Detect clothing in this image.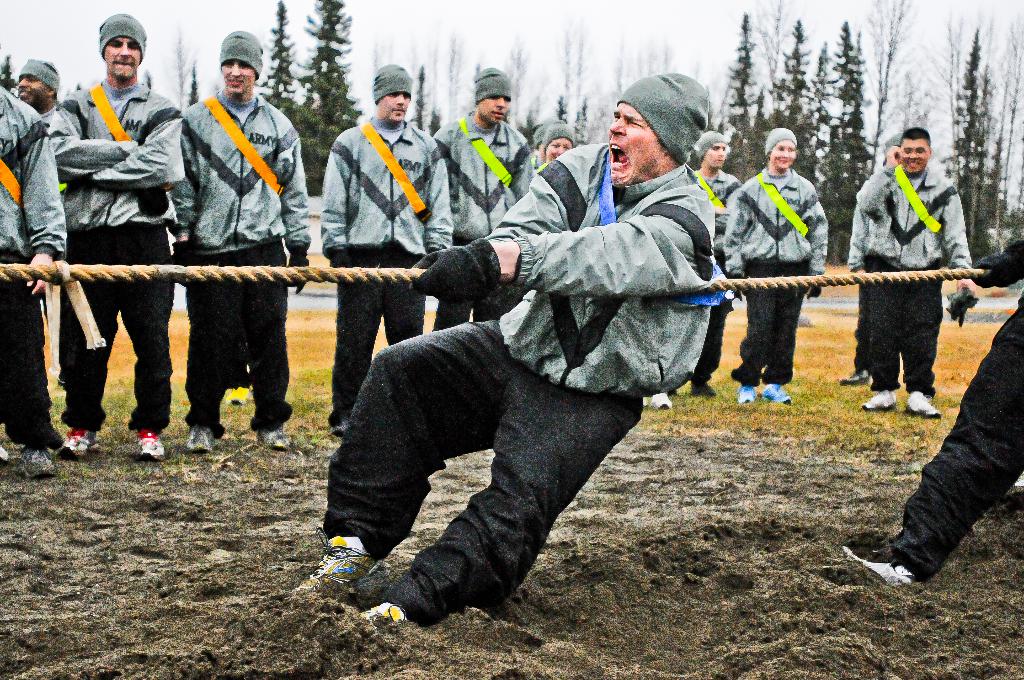
Detection: box=[703, 156, 824, 418].
